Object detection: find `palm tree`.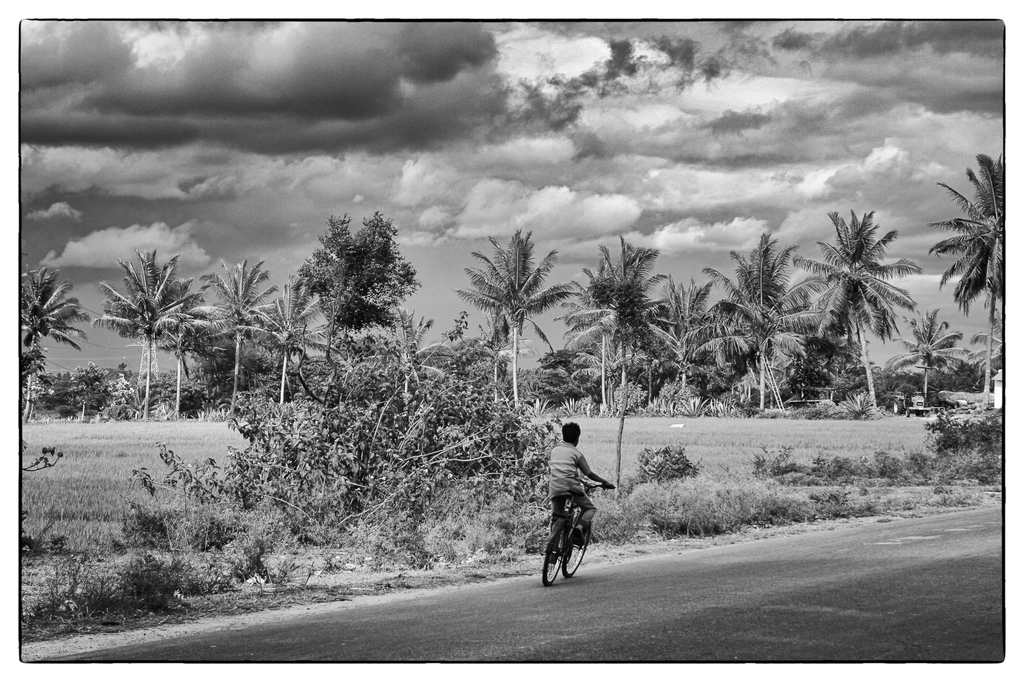
left=103, top=250, right=229, bottom=415.
